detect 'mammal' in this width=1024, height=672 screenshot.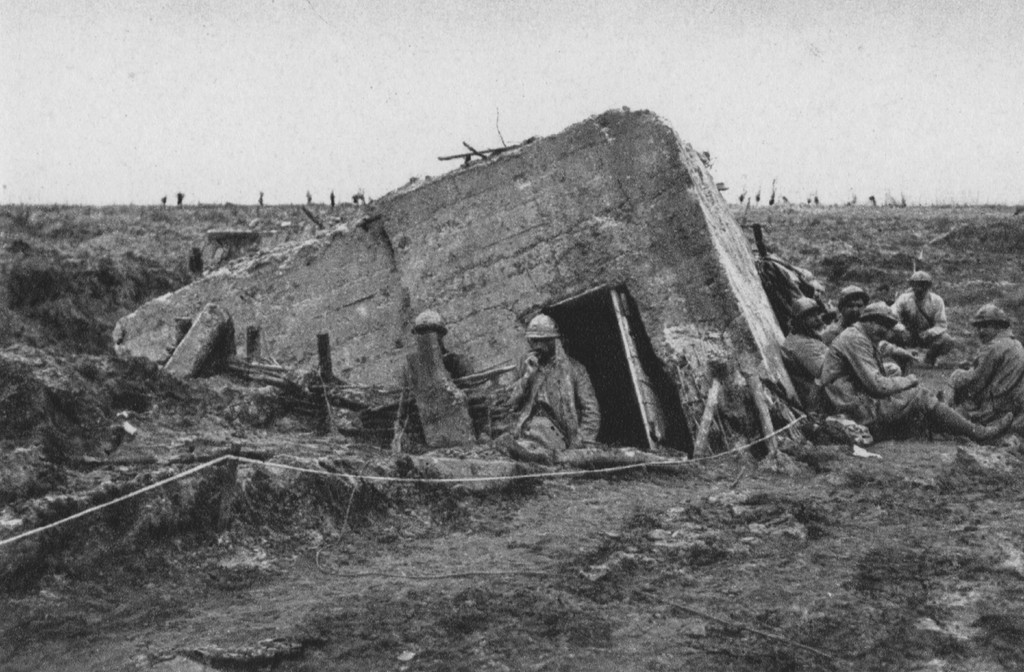
Detection: 817/284/866/346.
